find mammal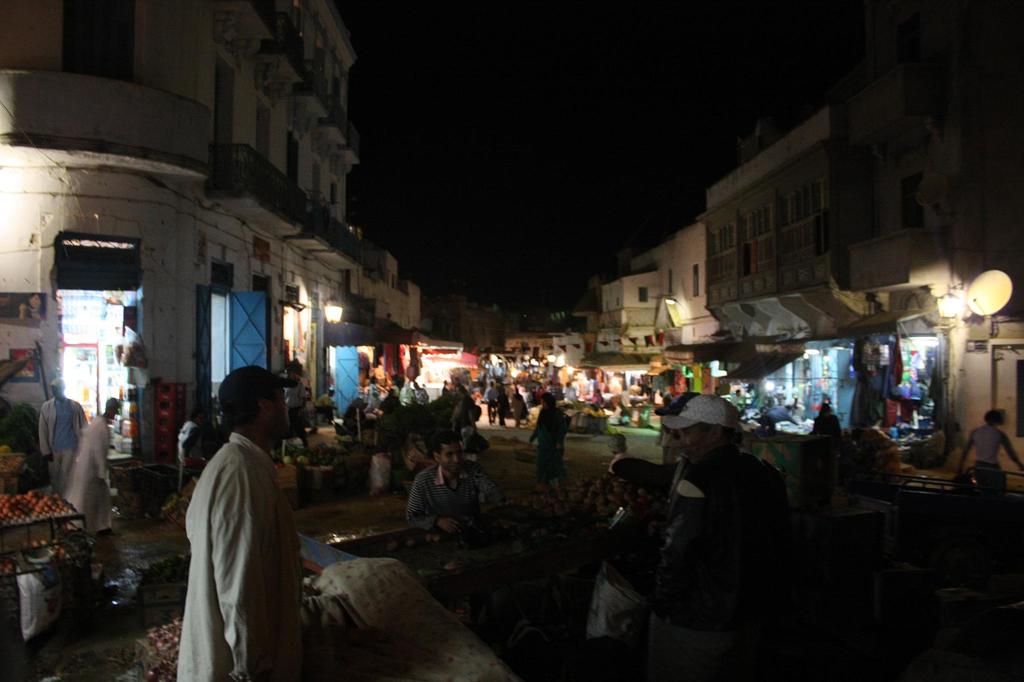
bbox(60, 403, 121, 539)
